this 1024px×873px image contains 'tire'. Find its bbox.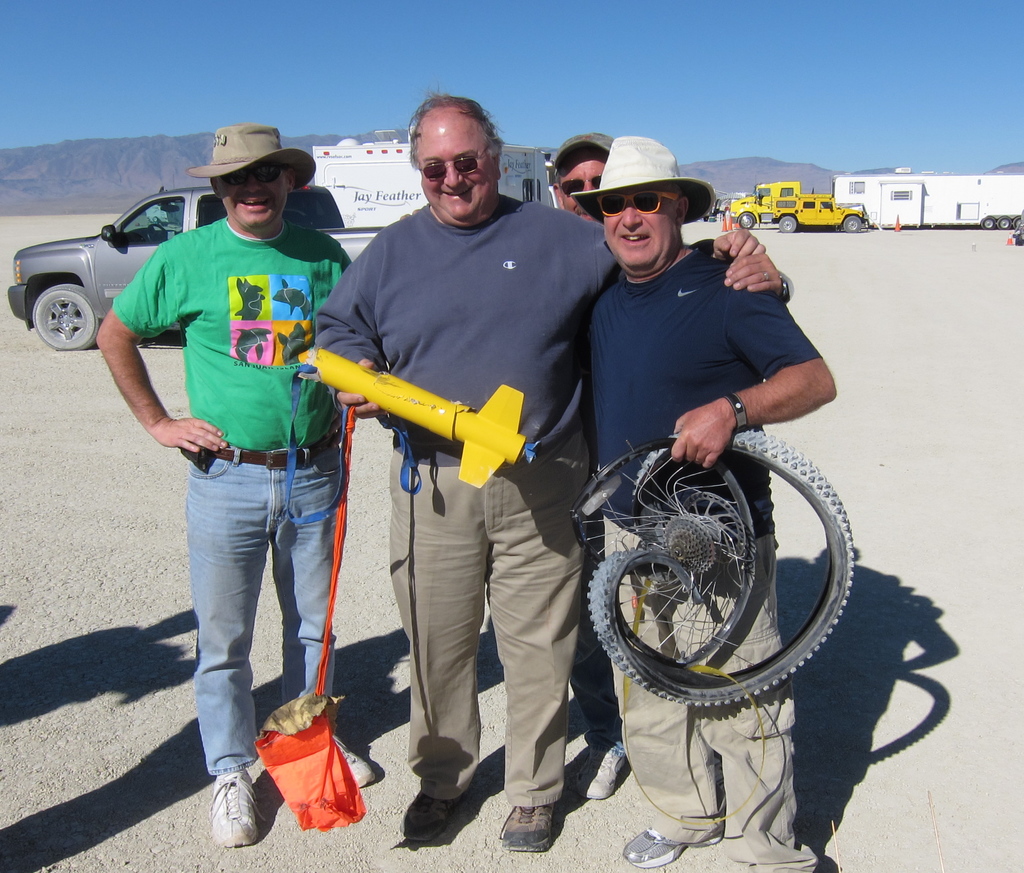
<bbox>570, 417, 840, 703</bbox>.
